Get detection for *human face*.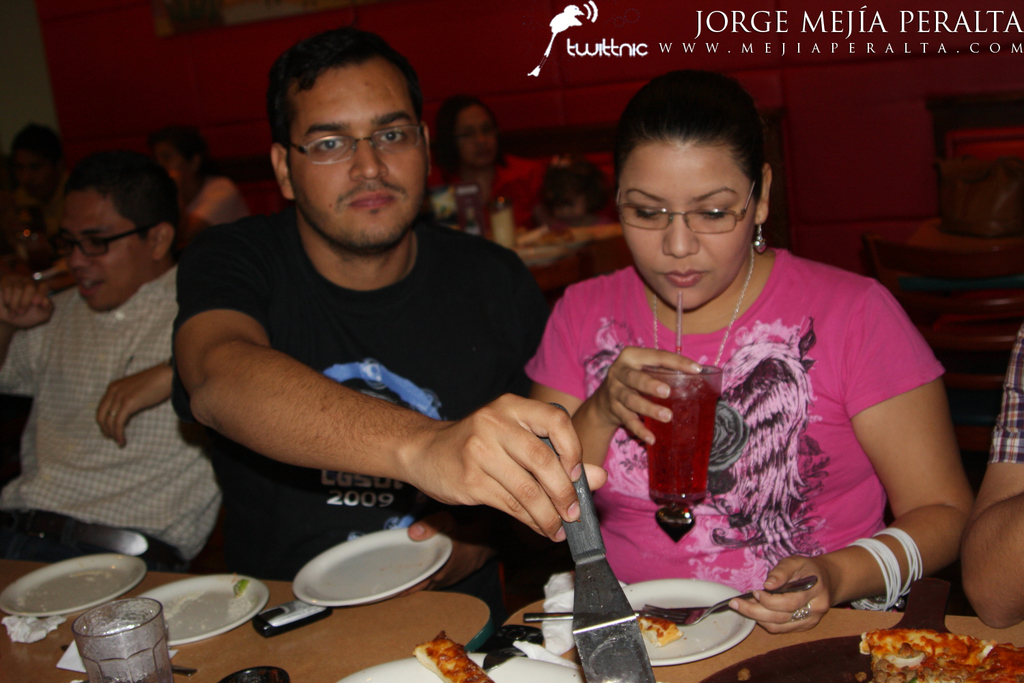
Detection: [614, 141, 756, 309].
